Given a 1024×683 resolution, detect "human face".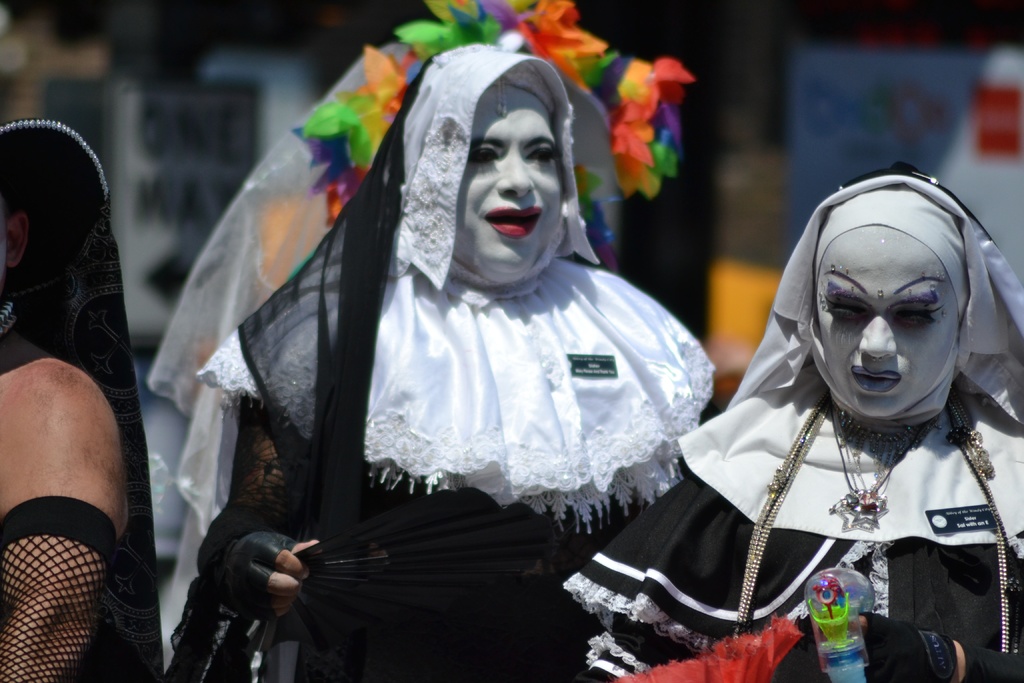
[left=818, top=222, right=957, bottom=415].
